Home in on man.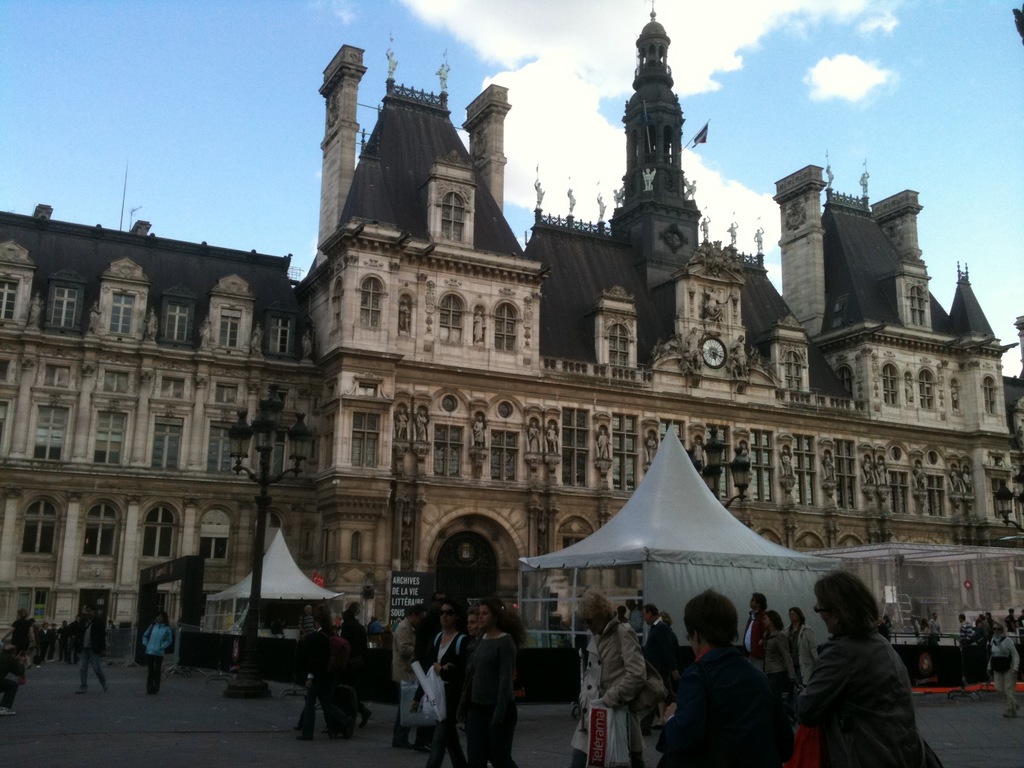
Homed in at x1=642, y1=602, x2=678, y2=734.
